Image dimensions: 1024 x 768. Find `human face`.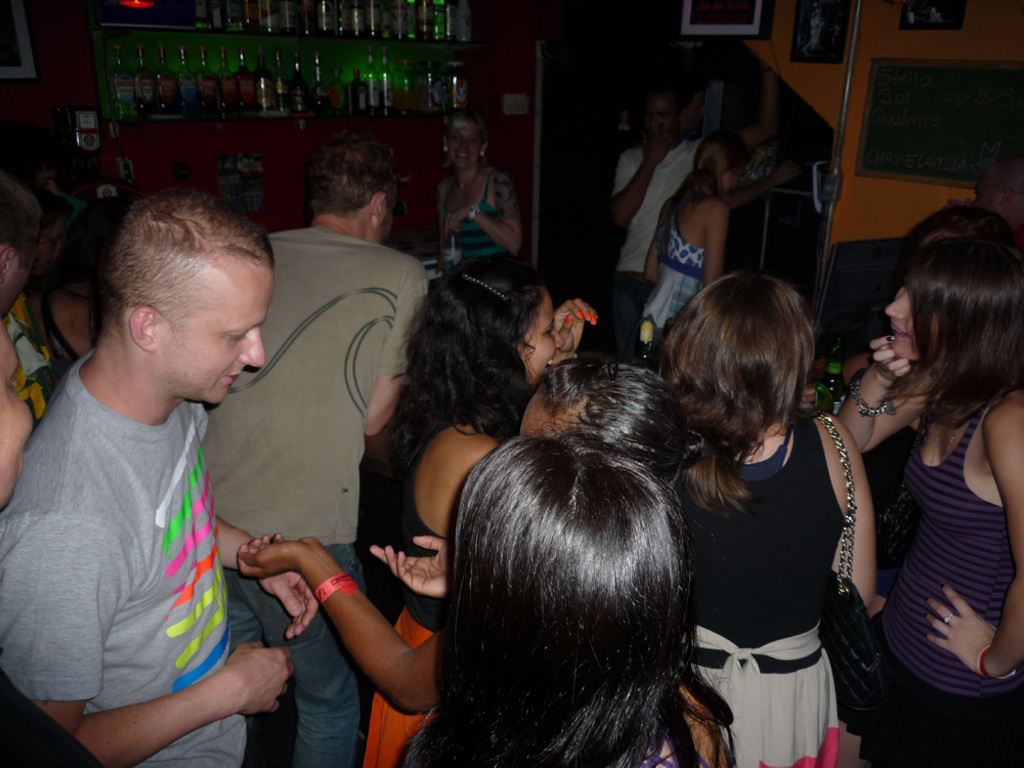
[161, 264, 268, 406].
